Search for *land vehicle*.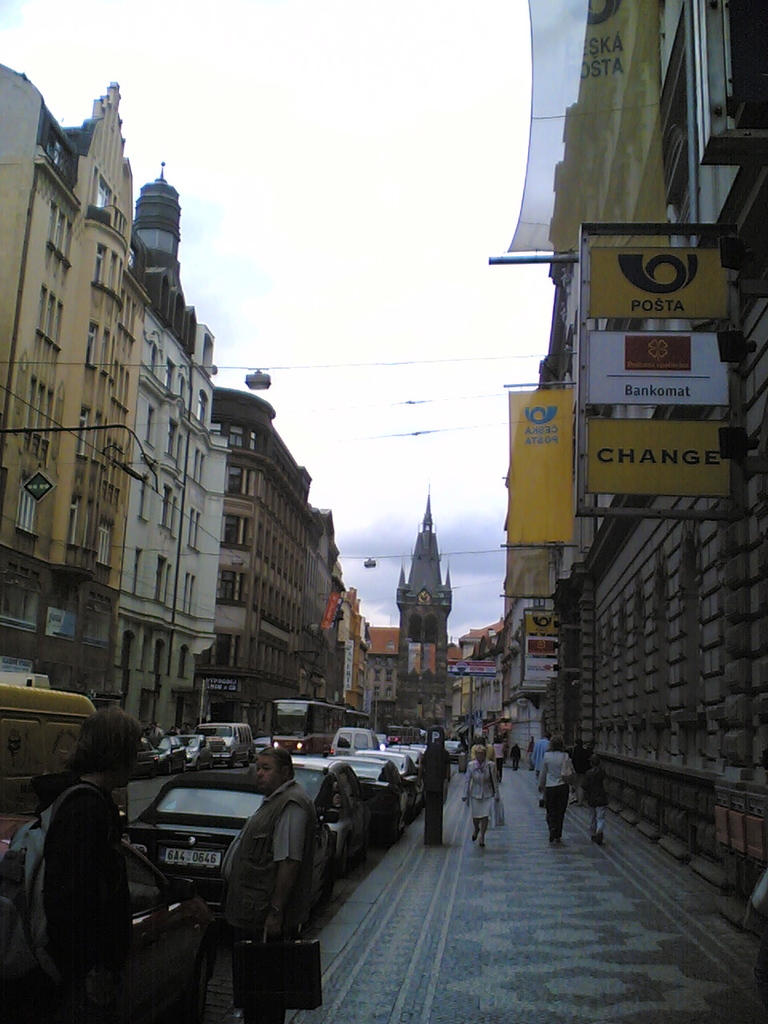
Found at box(2, 688, 102, 811).
